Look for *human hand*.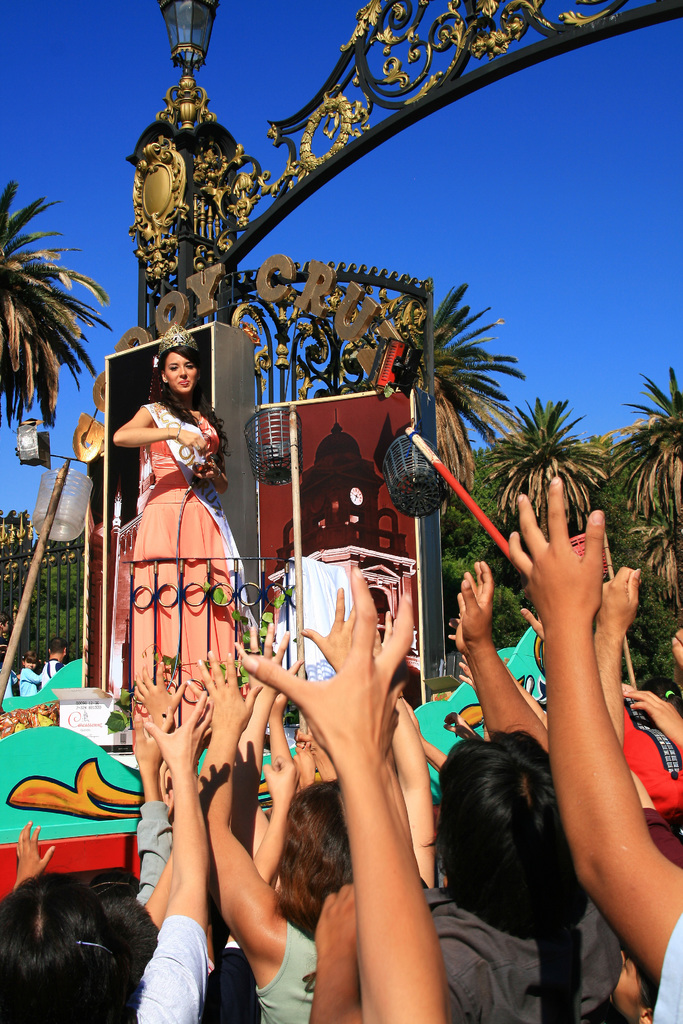
Found: bbox(315, 879, 354, 961).
